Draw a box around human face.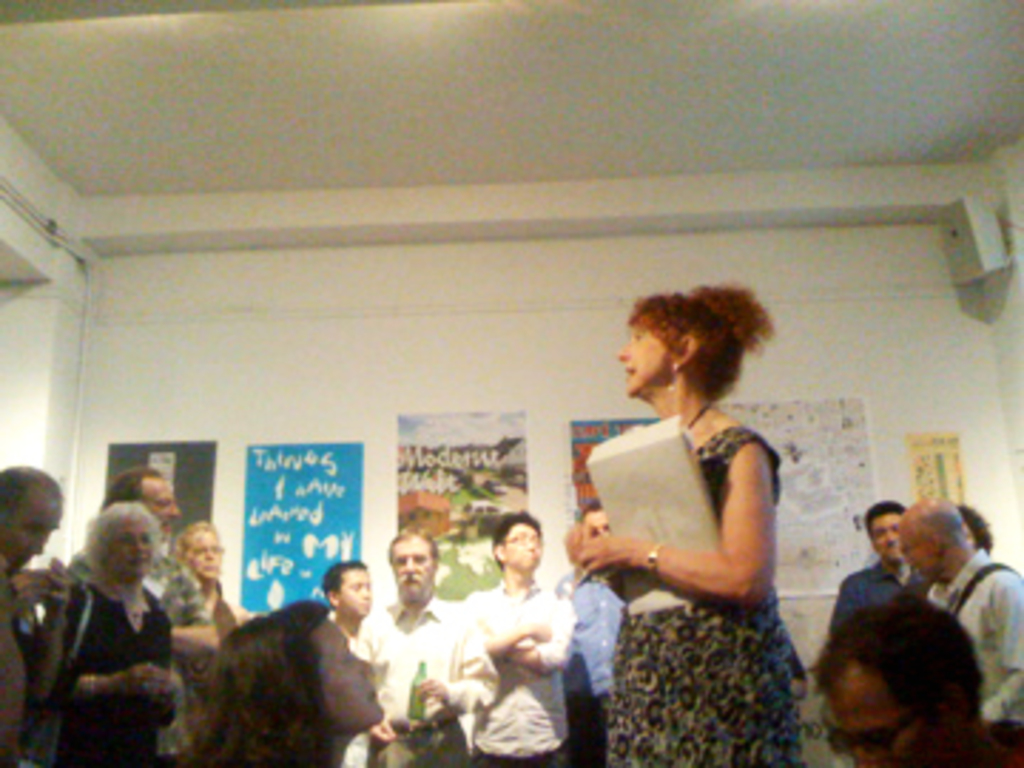
BBox(580, 506, 617, 538).
